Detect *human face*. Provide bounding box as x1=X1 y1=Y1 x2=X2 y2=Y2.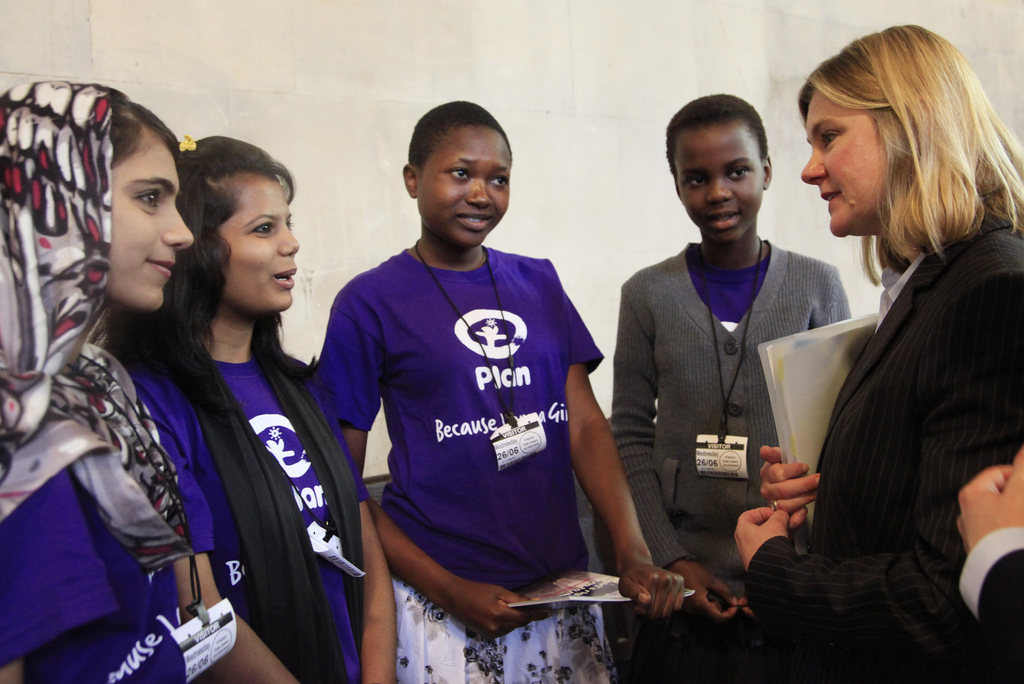
x1=221 y1=168 x2=304 y2=310.
